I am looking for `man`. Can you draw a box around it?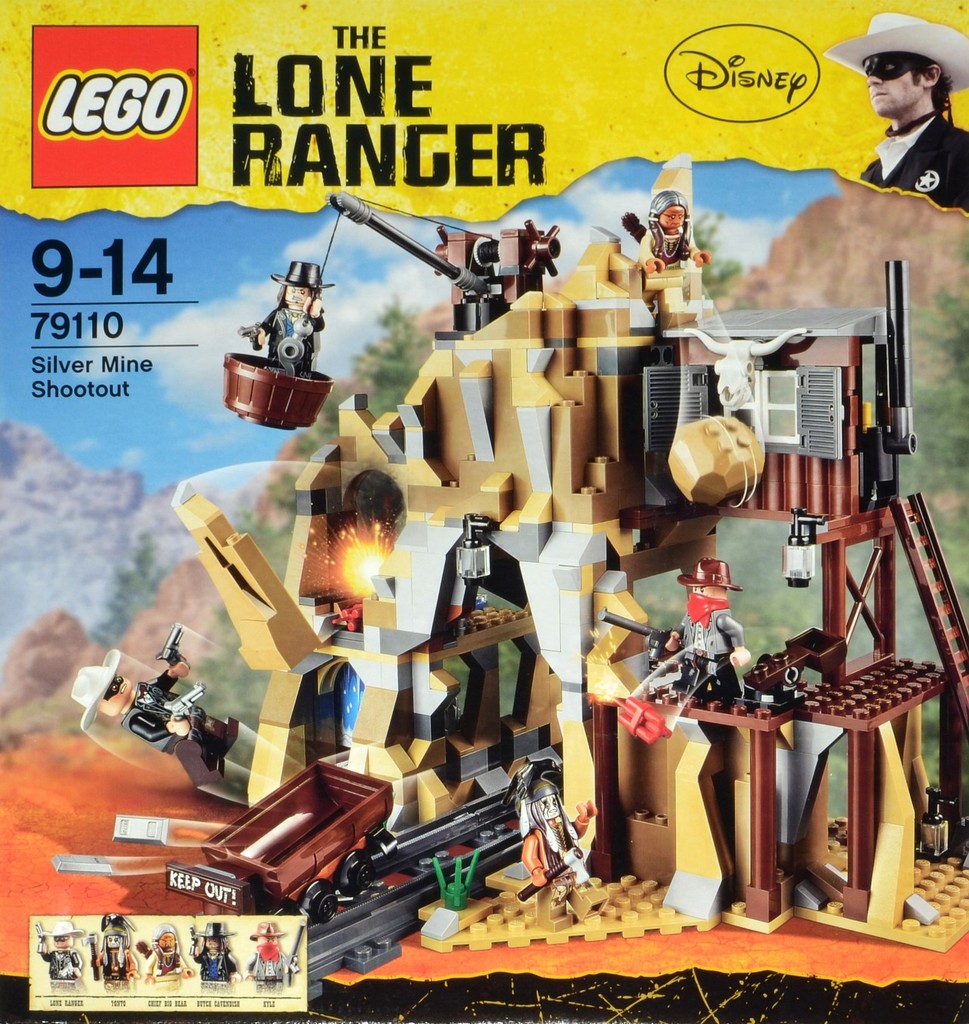
Sure, the bounding box is x1=95, y1=926, x2=136, y2=984.
